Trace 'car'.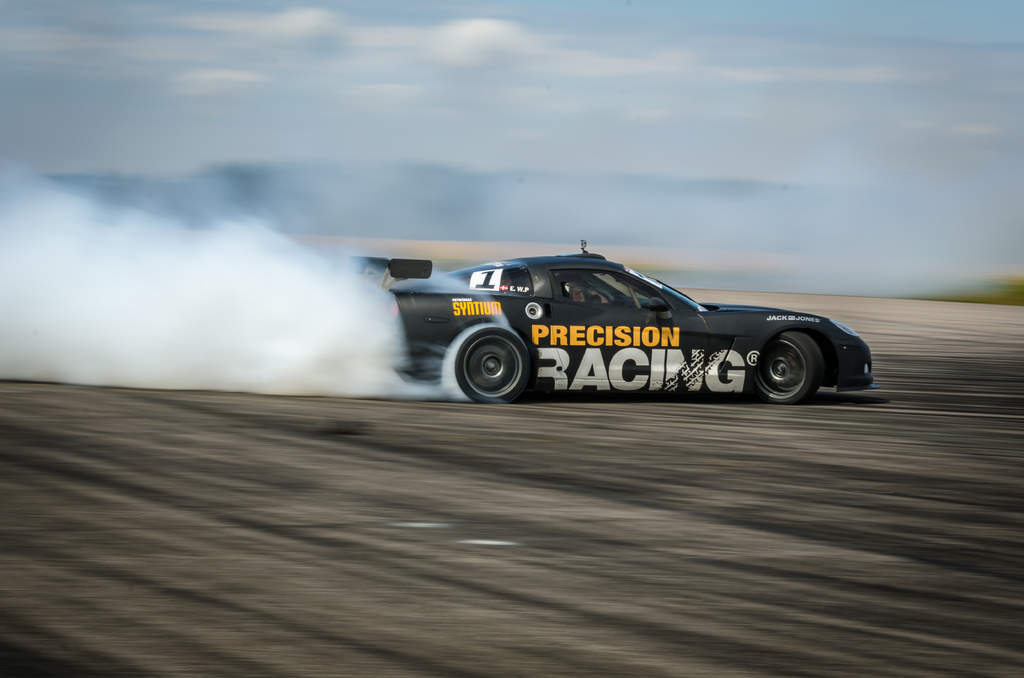
Traced to bbox=(332, 241, 879, 407).
